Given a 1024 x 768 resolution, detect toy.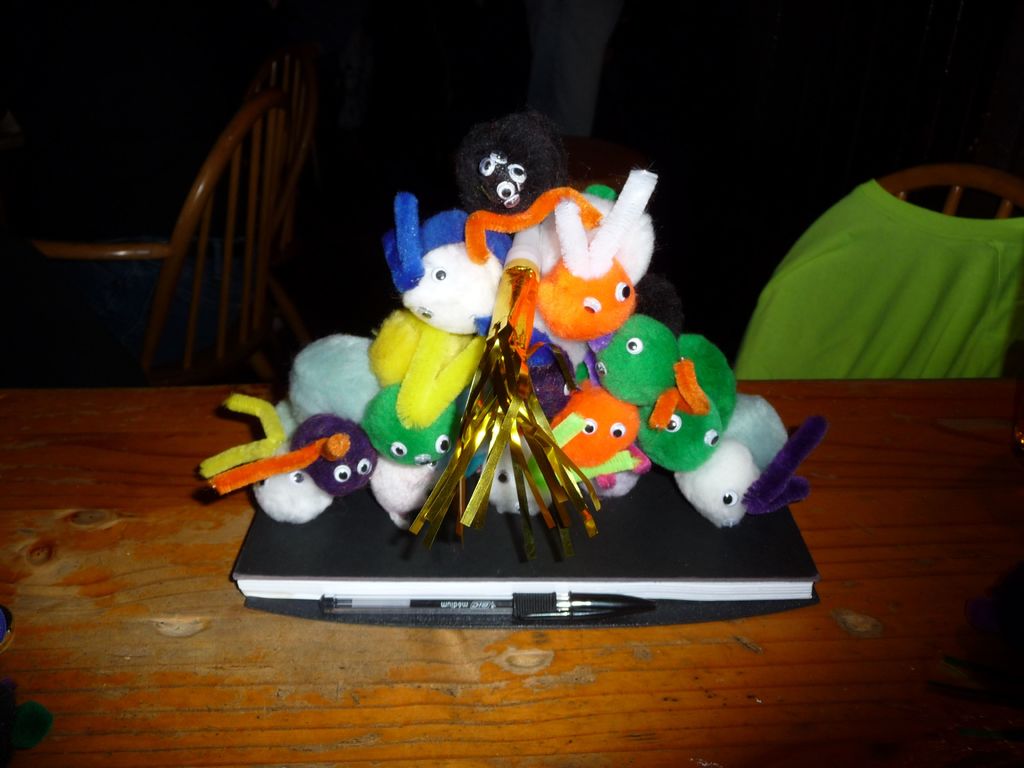
<bbox>204, 385, 343, 524</bbox>.
